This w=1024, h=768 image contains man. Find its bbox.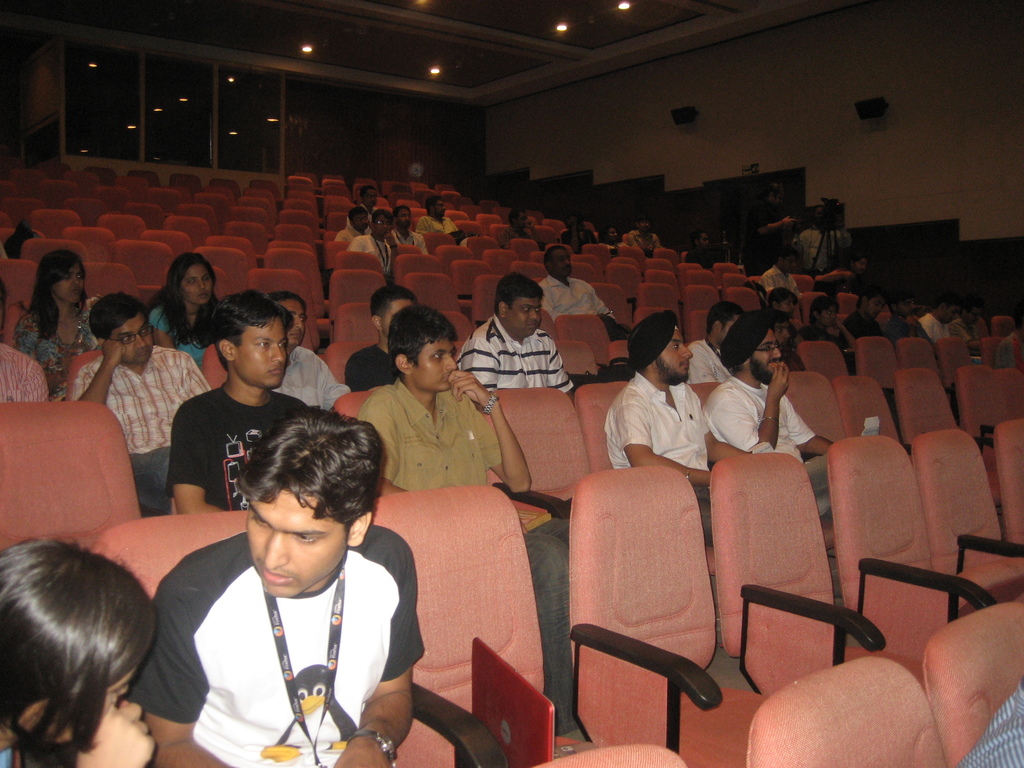
BBox(993, 322, 1023, 375).
